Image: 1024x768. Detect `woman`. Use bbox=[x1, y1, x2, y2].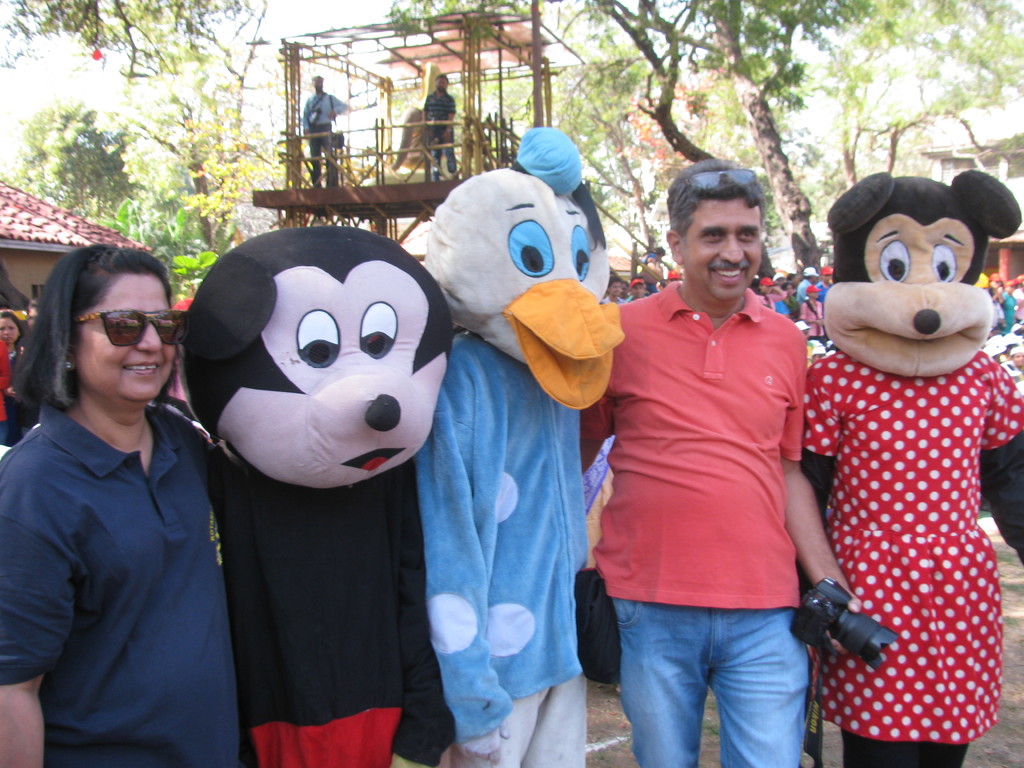
bbox=[784, 279, 800, 321].
